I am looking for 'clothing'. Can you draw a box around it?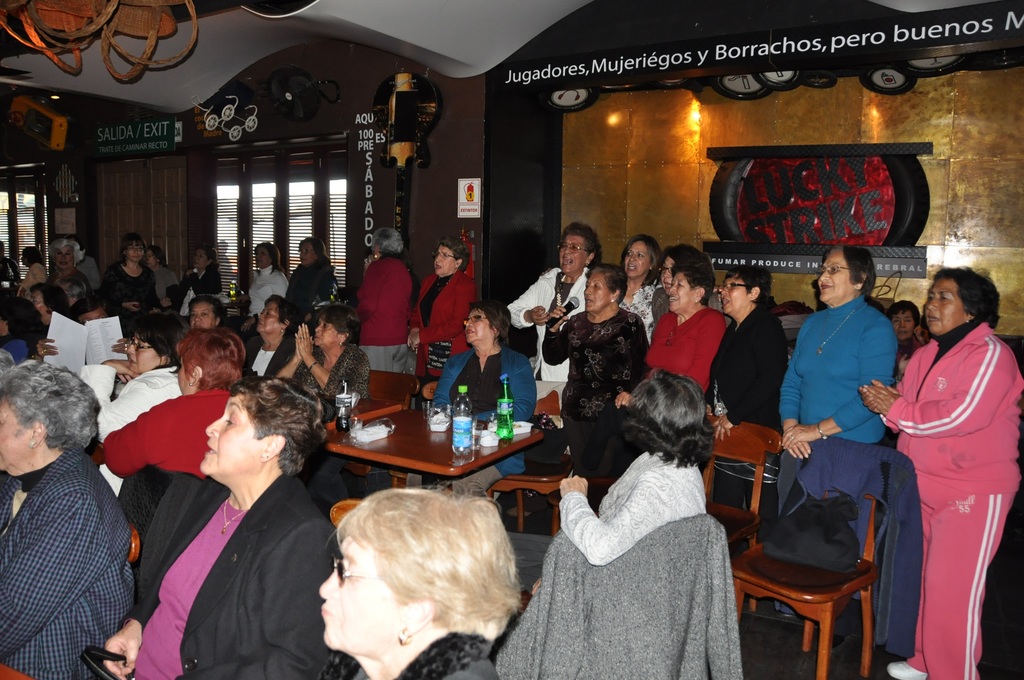
Sure, the bounding box is <bbox>543, 313, 643, 430</bbox>.
